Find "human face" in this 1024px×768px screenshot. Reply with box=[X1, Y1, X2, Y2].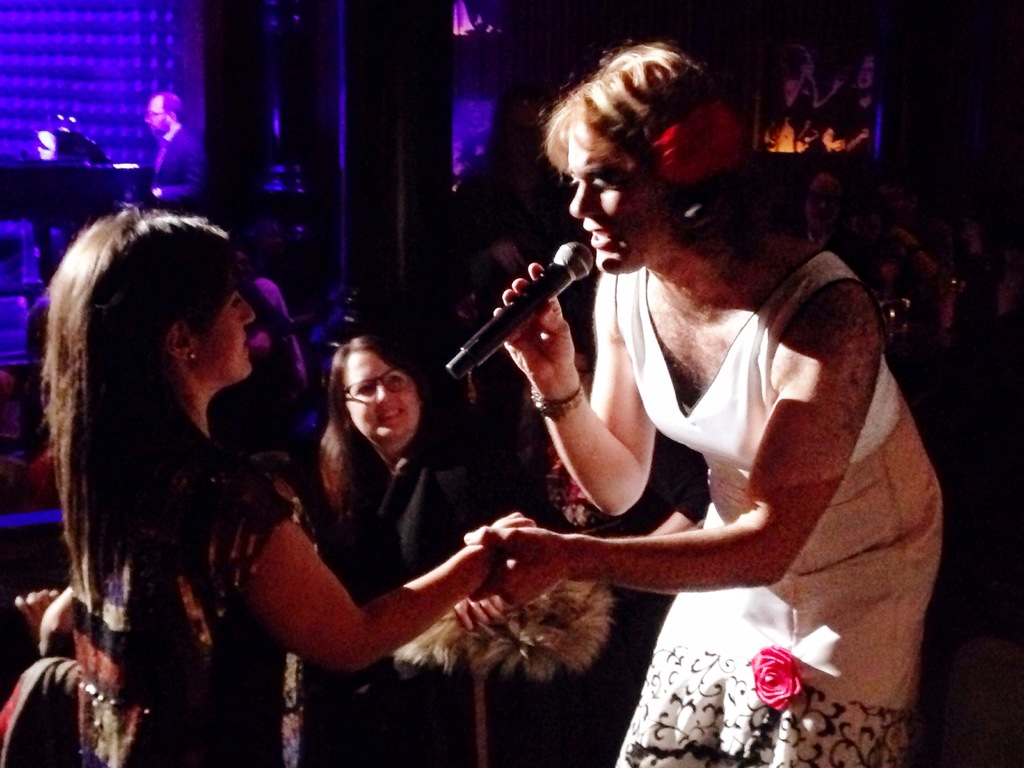
box=[198, 287, 253, 385].
